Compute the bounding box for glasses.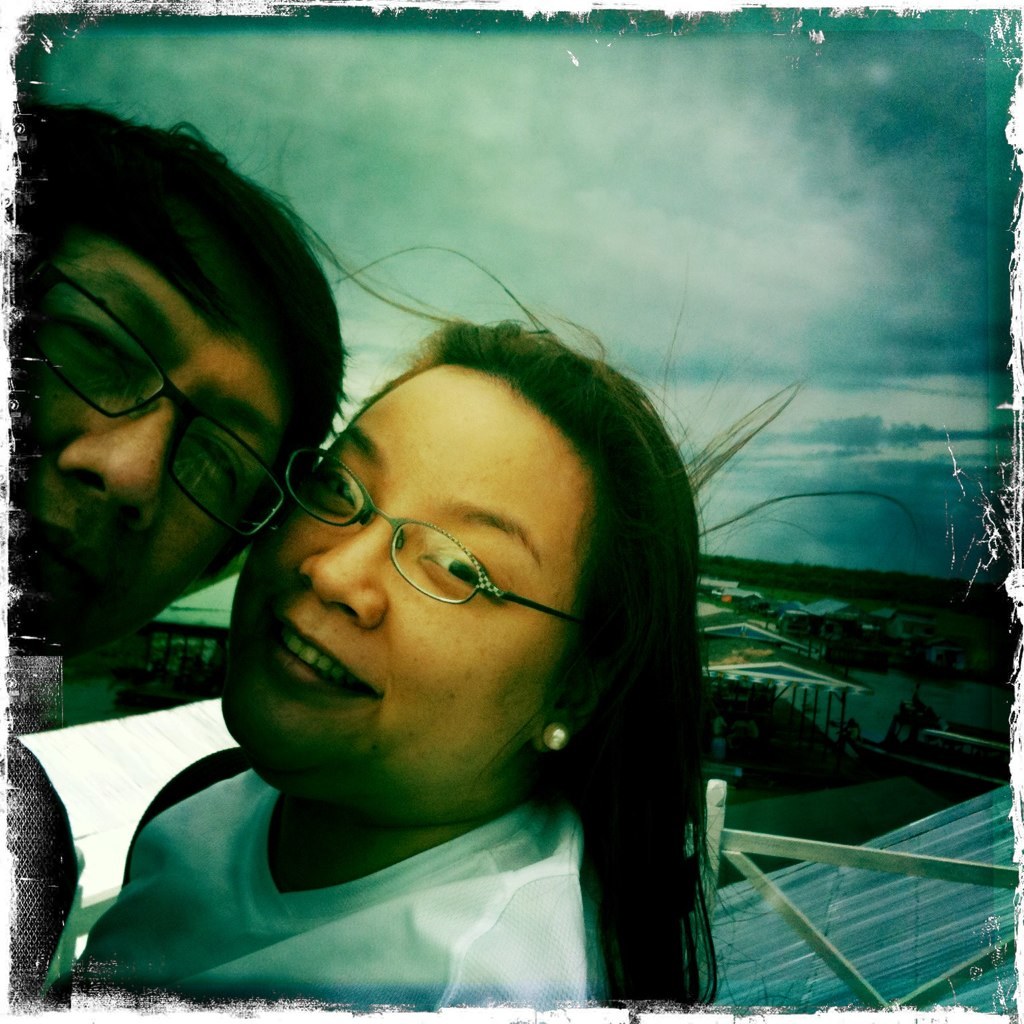
bbox=(23, 257, 302, 552).
